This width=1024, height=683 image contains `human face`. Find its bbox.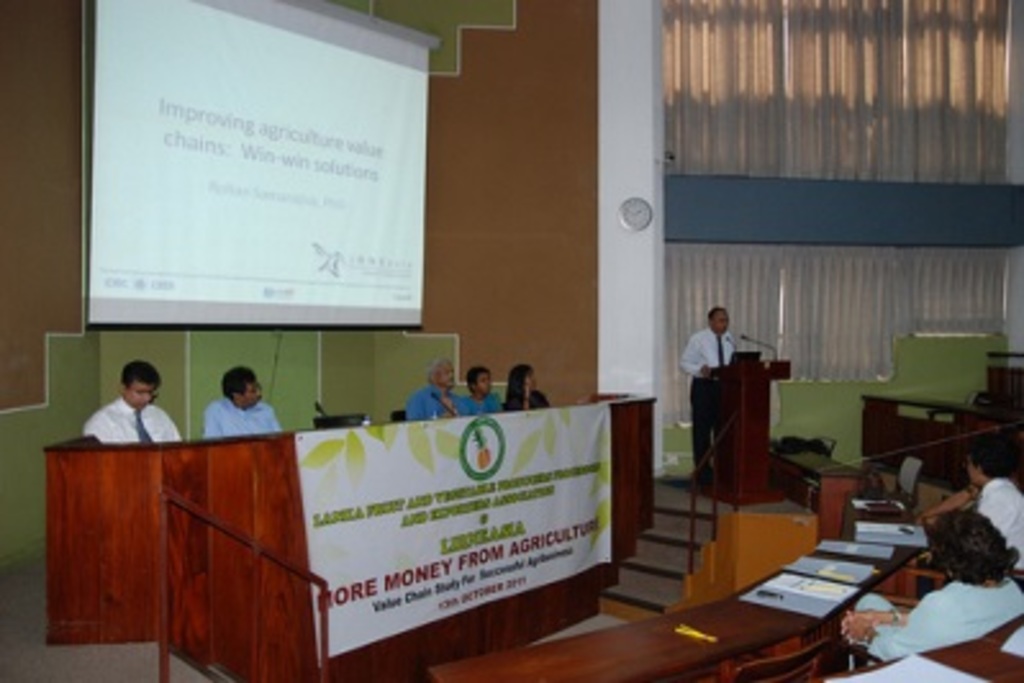
472,365,495,395.
